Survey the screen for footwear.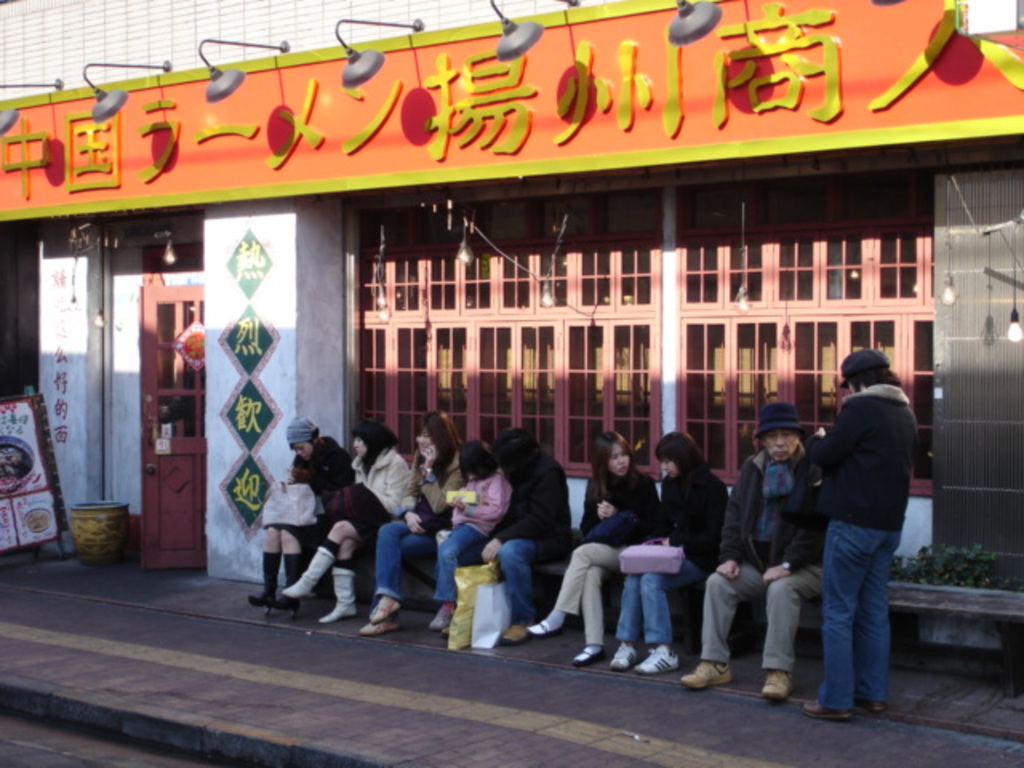
Survey found: x1=869 y1=699 x2=886 y2=715.
